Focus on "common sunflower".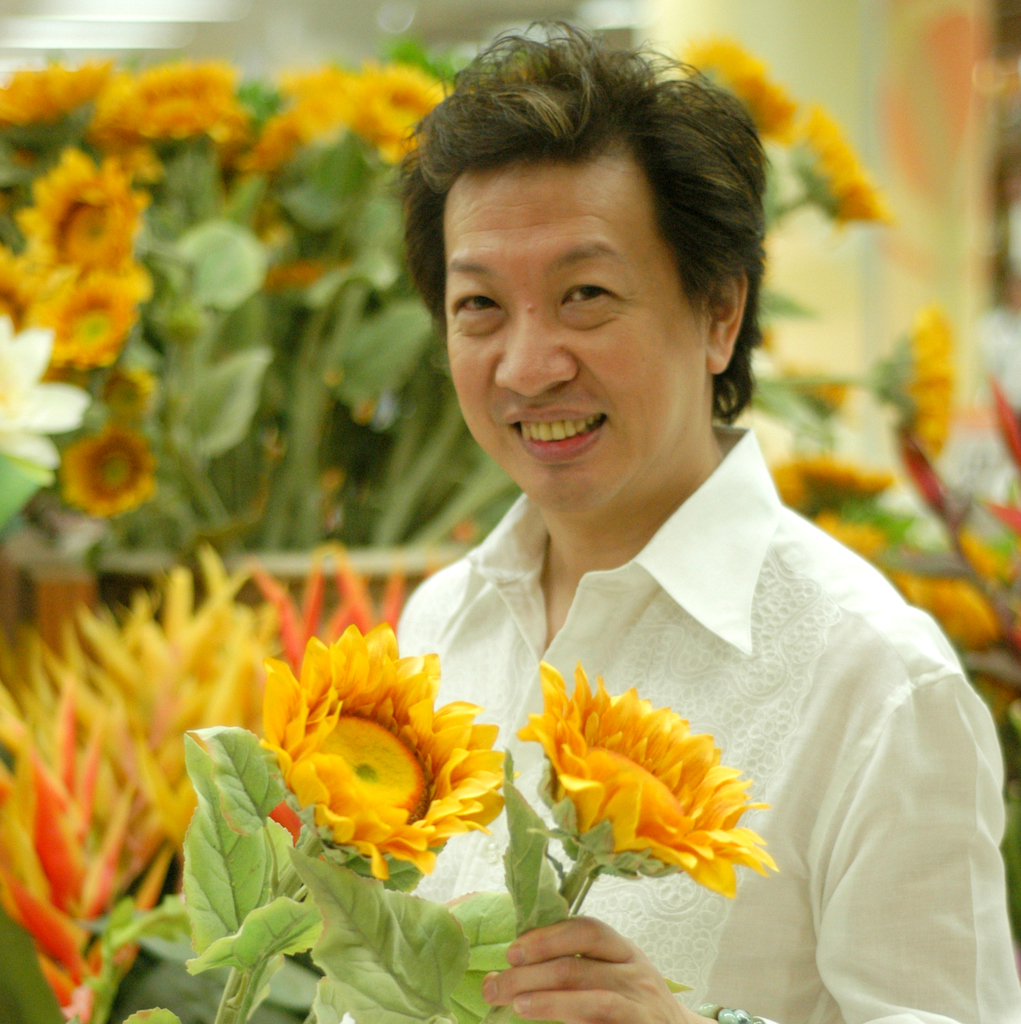
Focused at x1=517, y1=661, x2=781, y2=898.
